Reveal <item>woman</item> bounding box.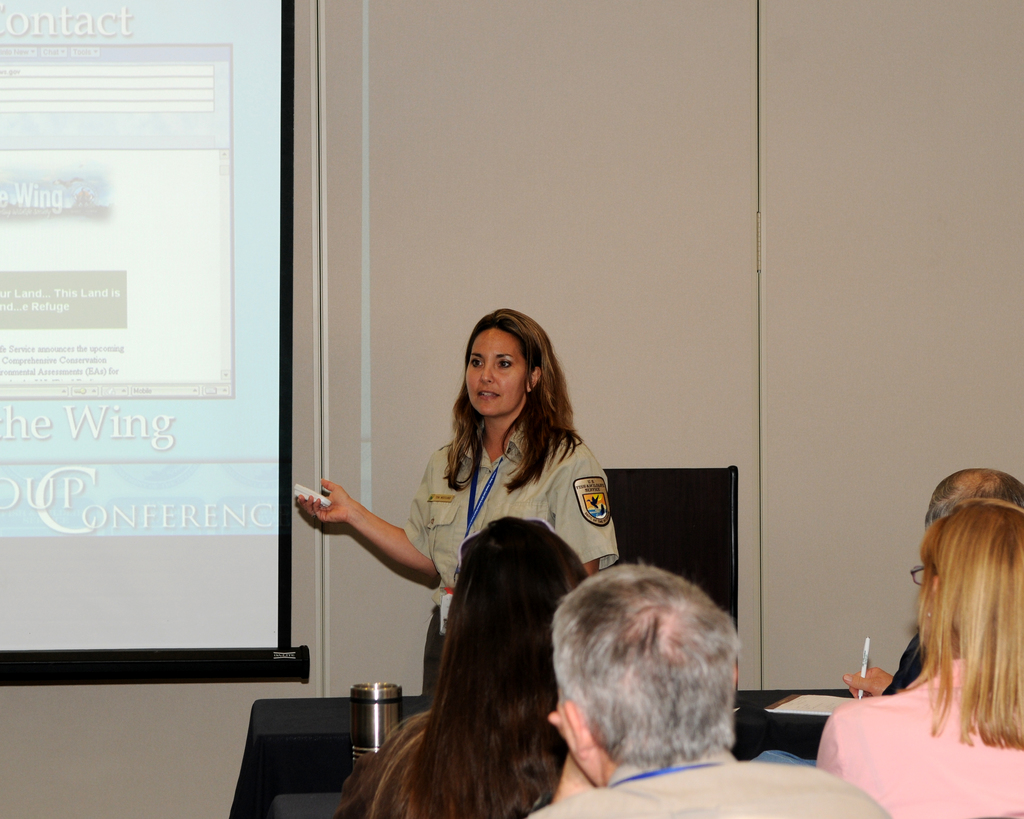
Revealed: region(330, 517, 588, 818).
